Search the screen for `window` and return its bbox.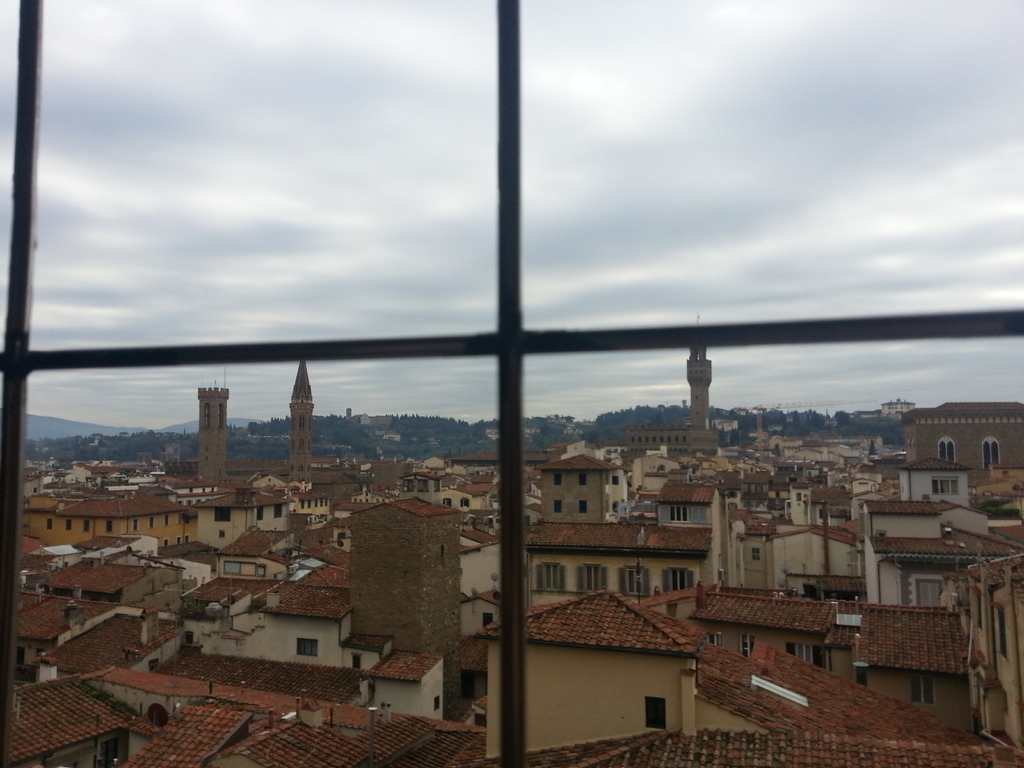
Found: <box>739,636,753,657</box>.
